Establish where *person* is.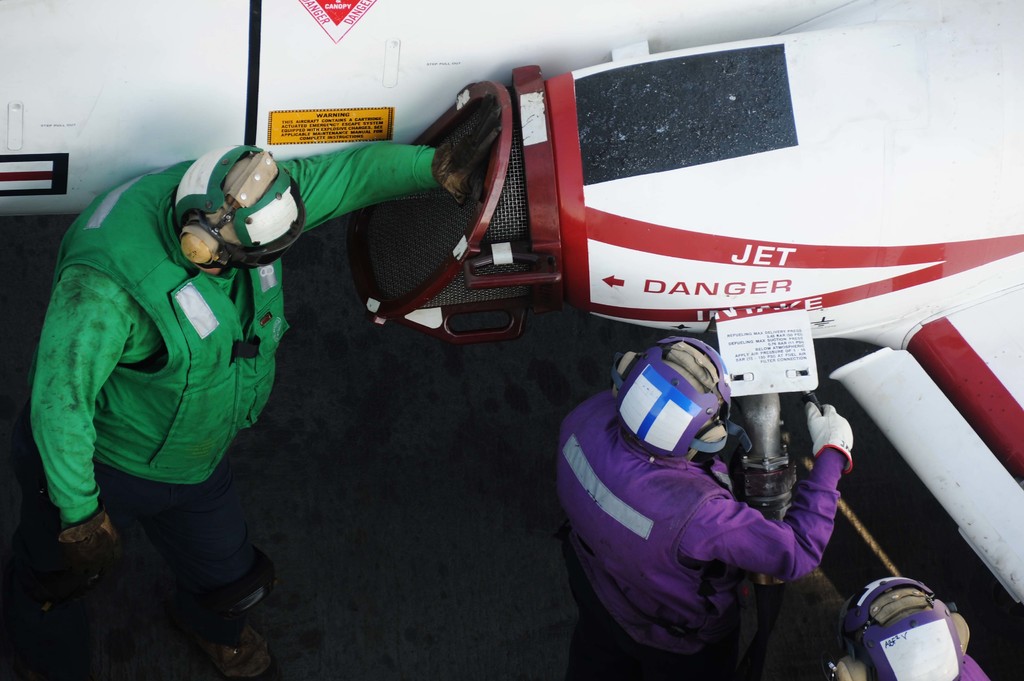
Established at 566:313:860:666.
